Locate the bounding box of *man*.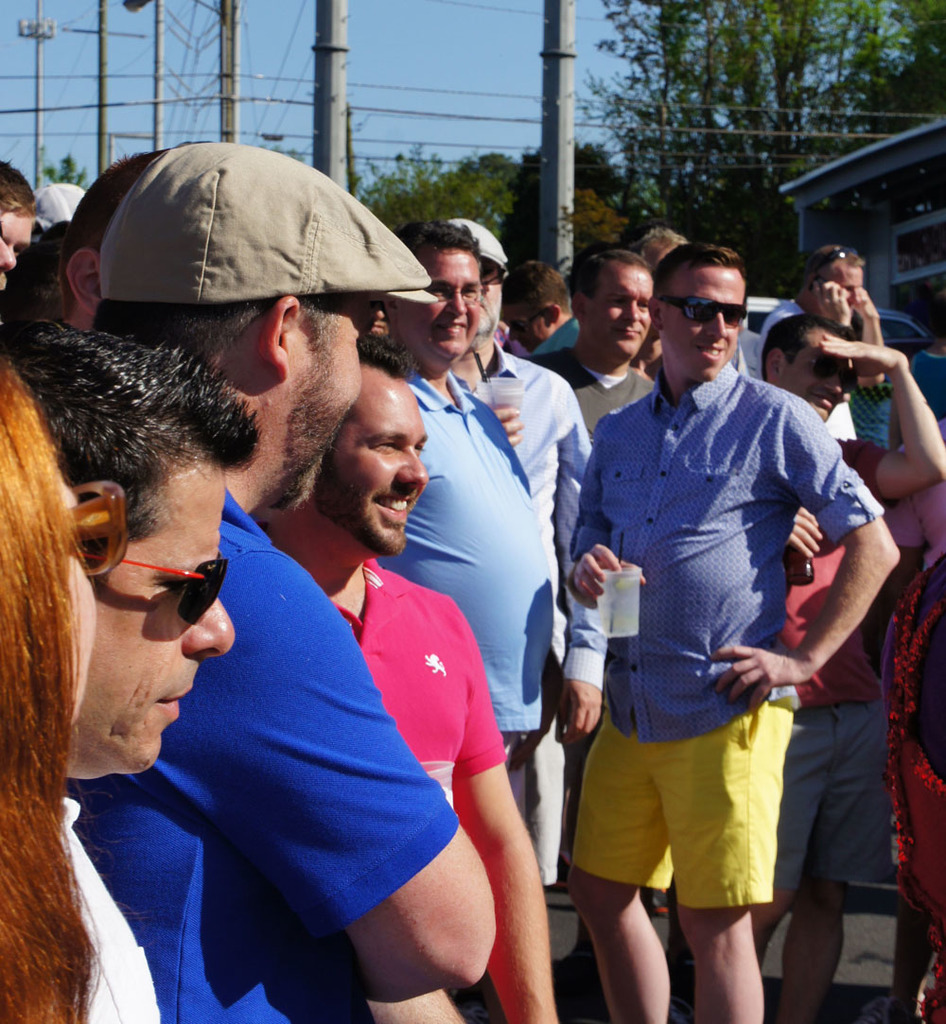
Bounding box: region(370, 217, 563, 894).
